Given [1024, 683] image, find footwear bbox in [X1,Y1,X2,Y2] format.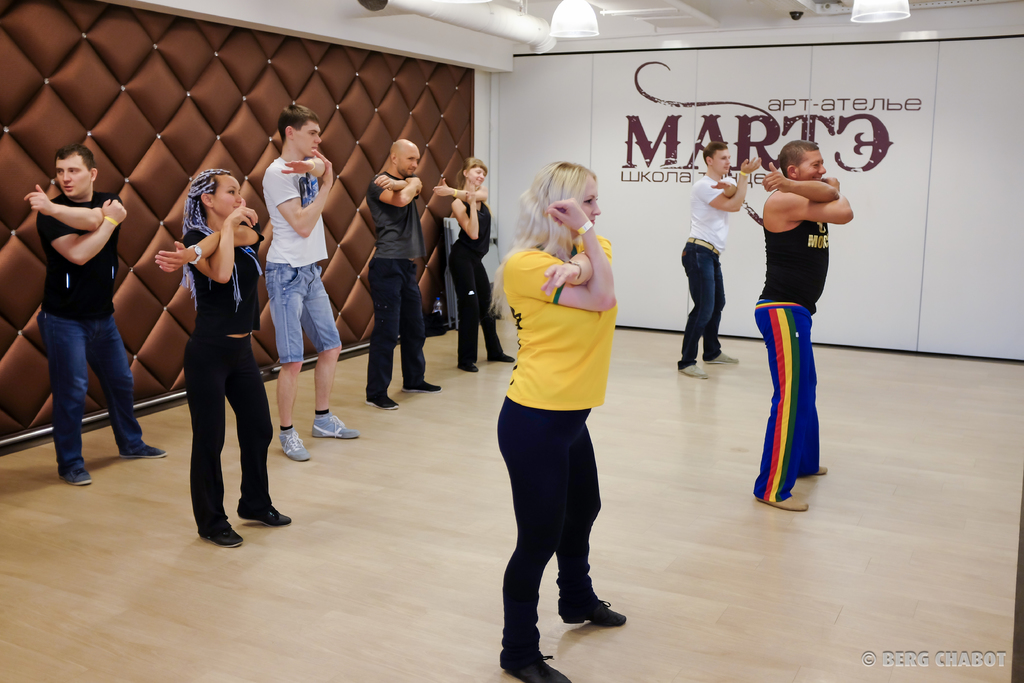
[671,366,711,381].
